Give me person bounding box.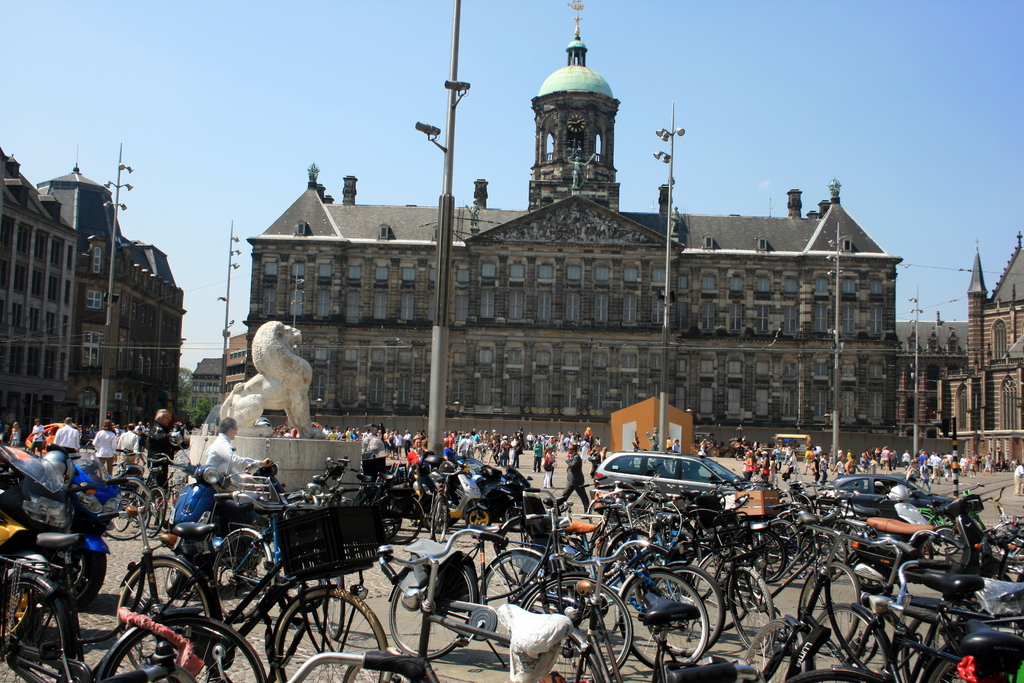
detection(842, 454, 858, 471).
